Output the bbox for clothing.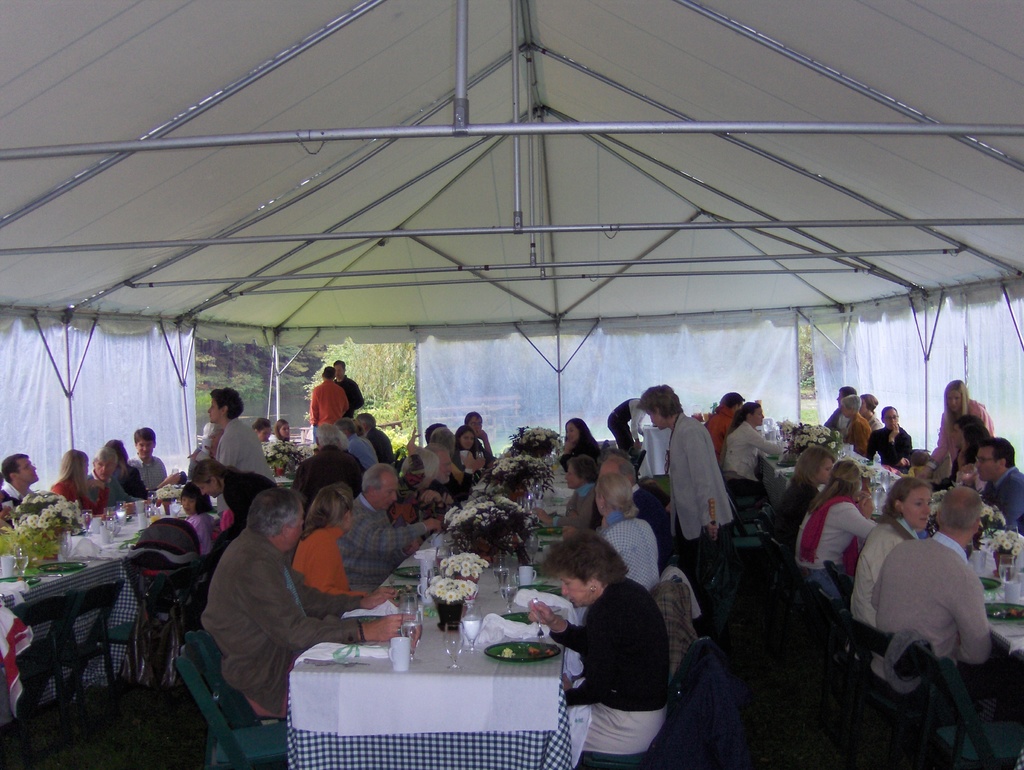
<region>849, 513, 917, 633</region>.
